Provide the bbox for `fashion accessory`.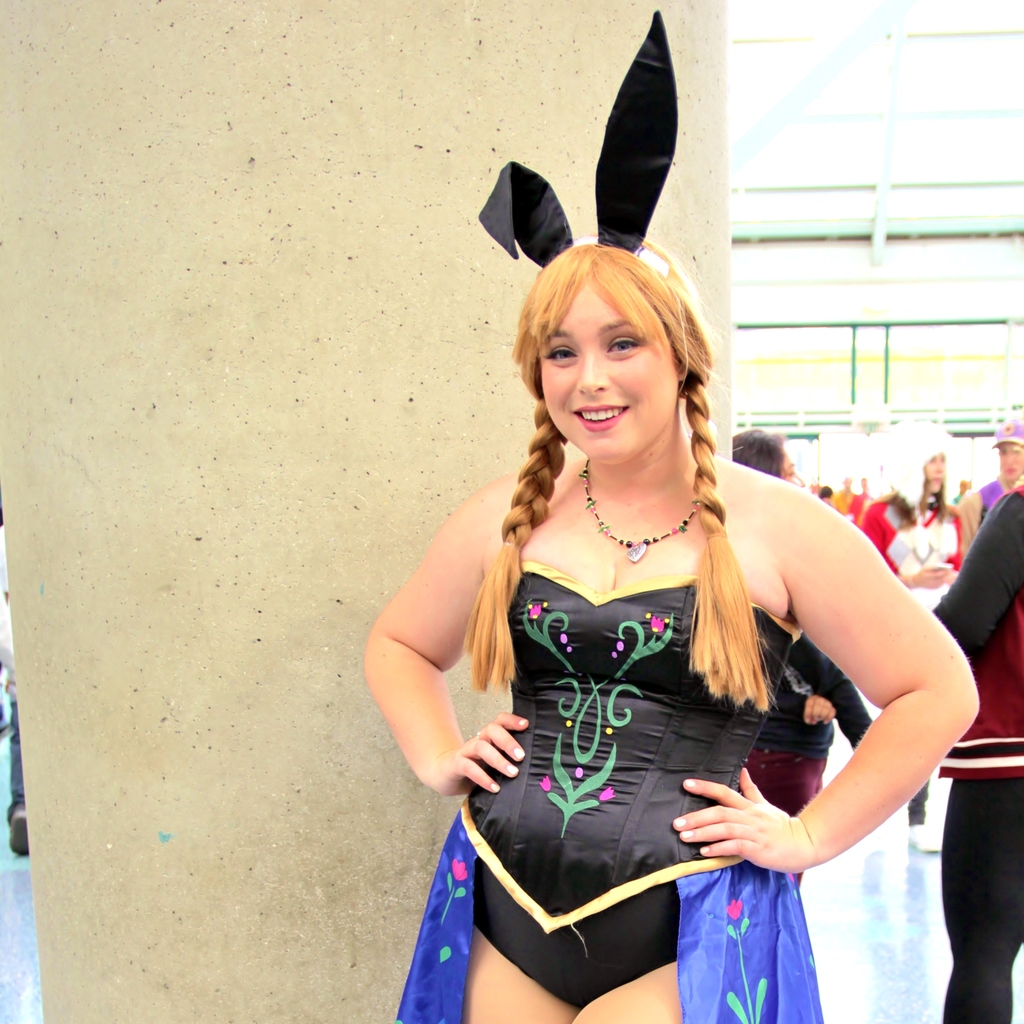
(left=502, top=765, right=518, bottom=776).
